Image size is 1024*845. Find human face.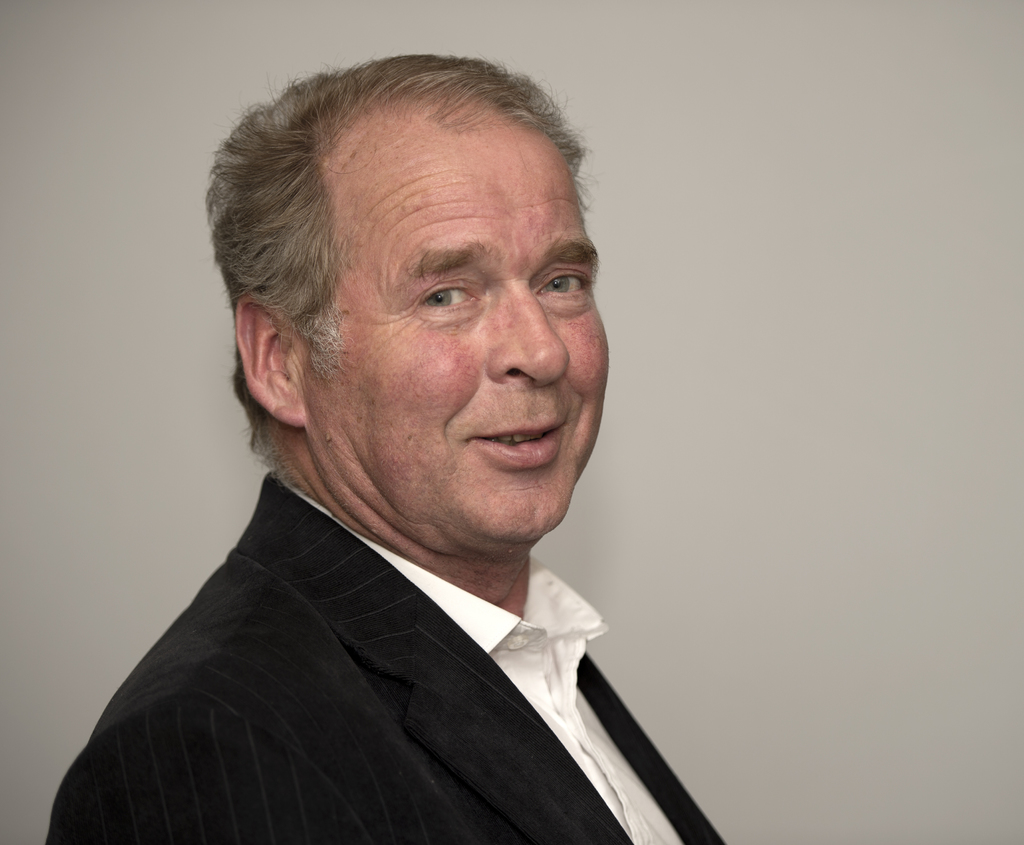
[left=261, top=83, right=602, bottom=544].
